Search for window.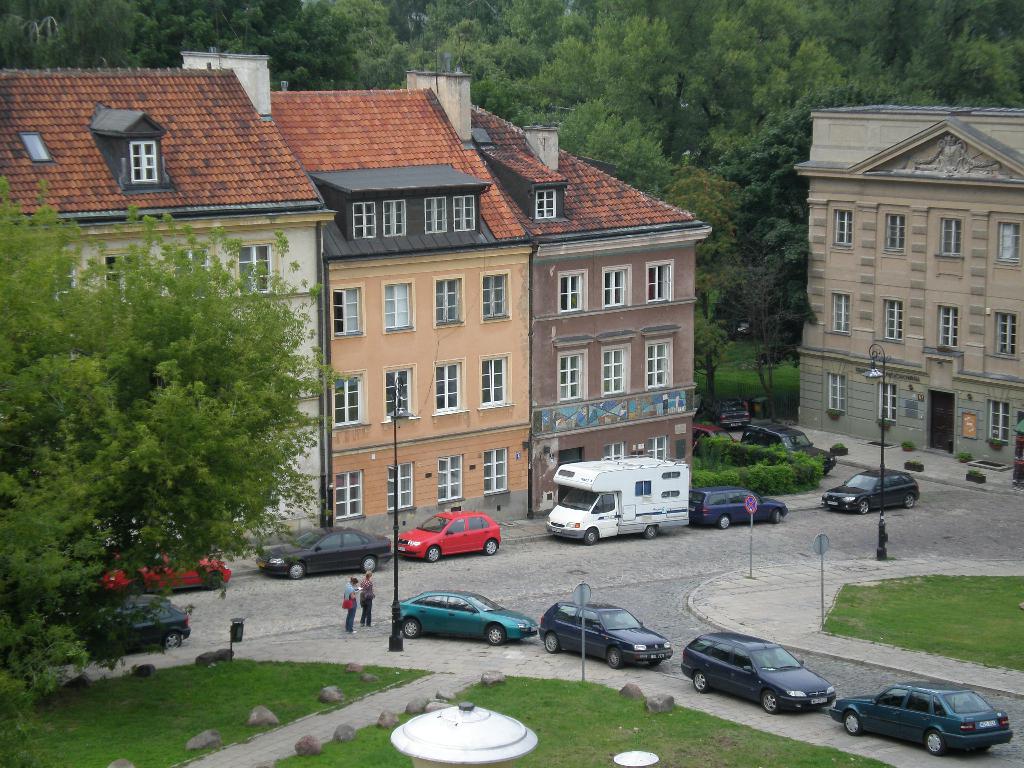
Found at 237:243:278:292.
